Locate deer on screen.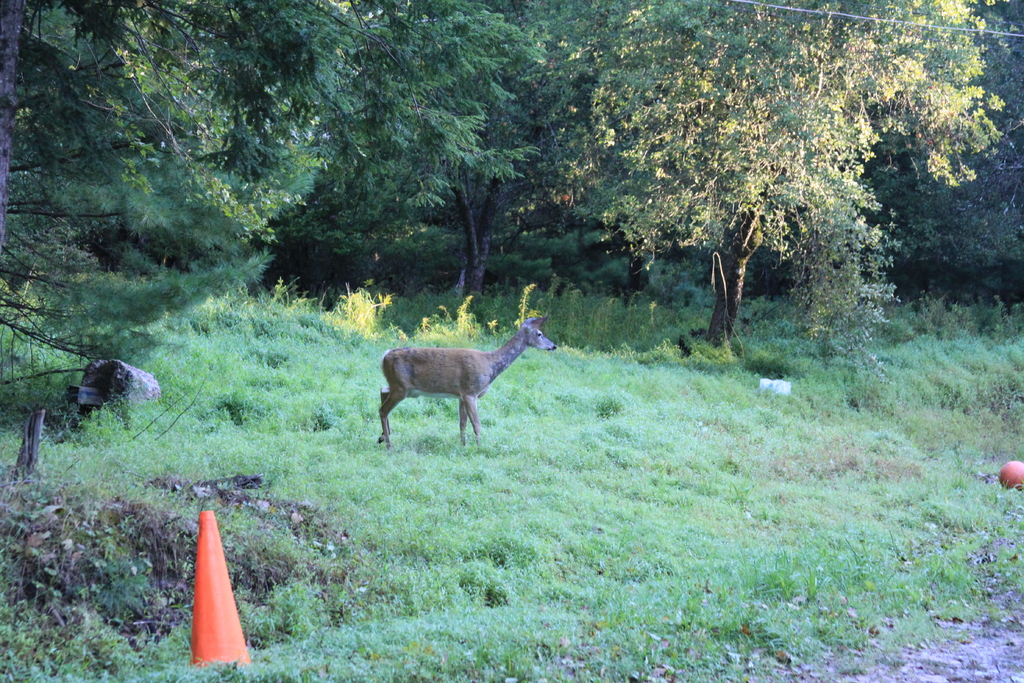
On screen at left=378, top=315, right=558, bottom=448.
